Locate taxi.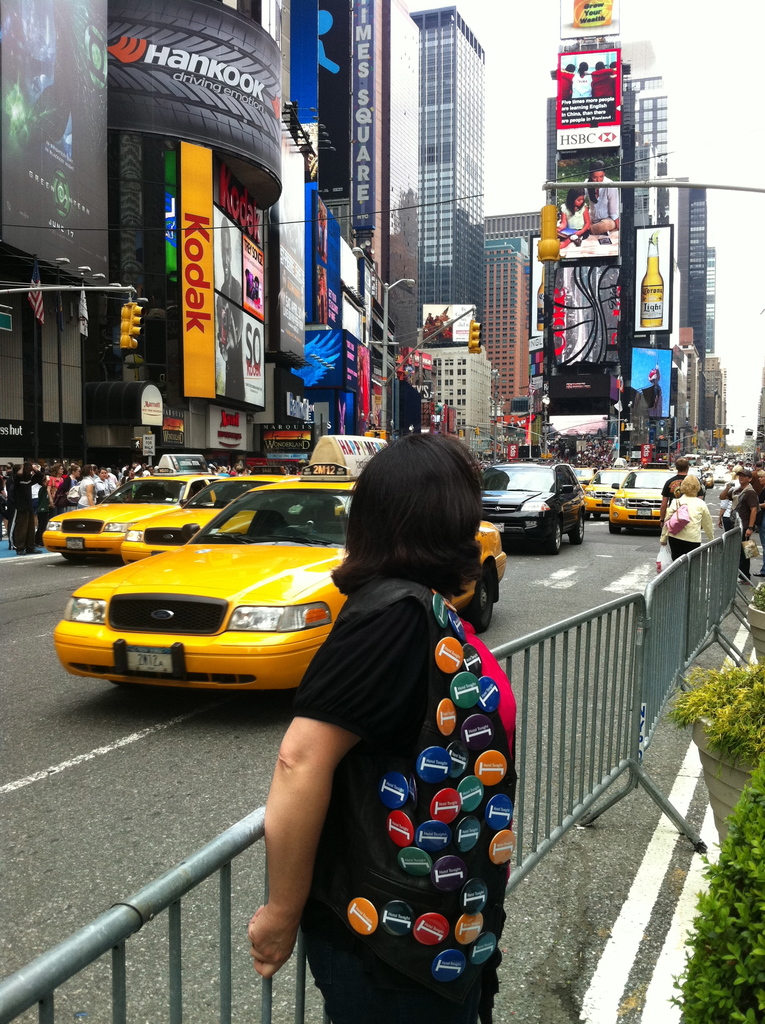
Bounding box: box(610, 463, 684, 536).
